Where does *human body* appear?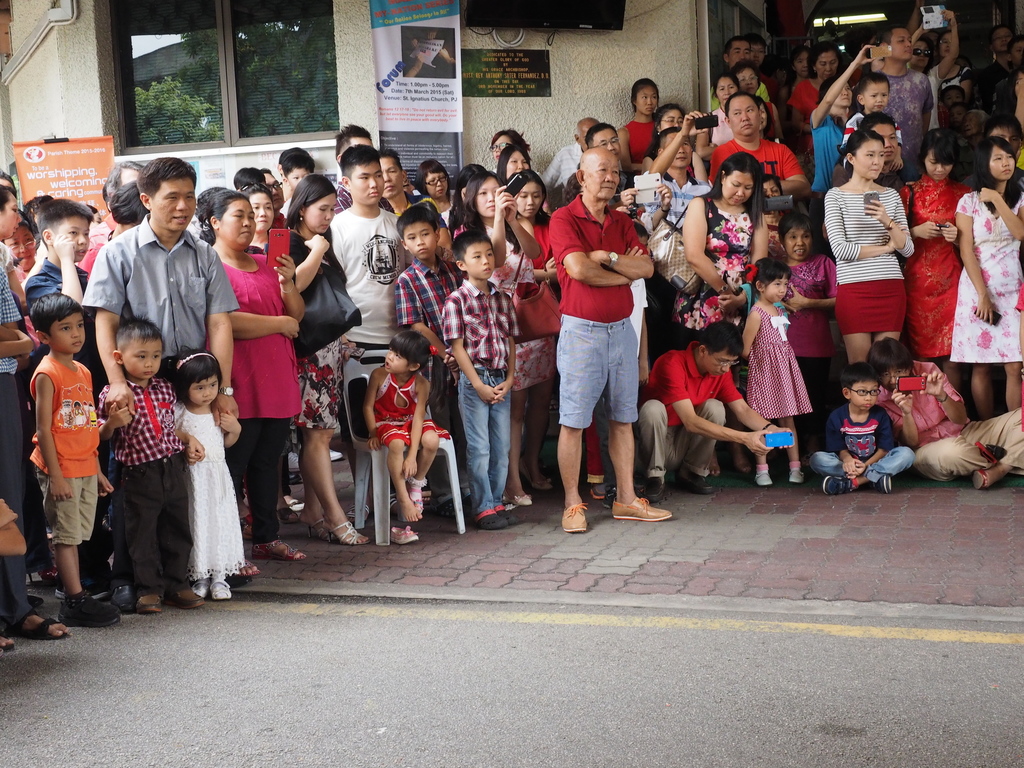
Appears at [808, 40, 868, 207].
